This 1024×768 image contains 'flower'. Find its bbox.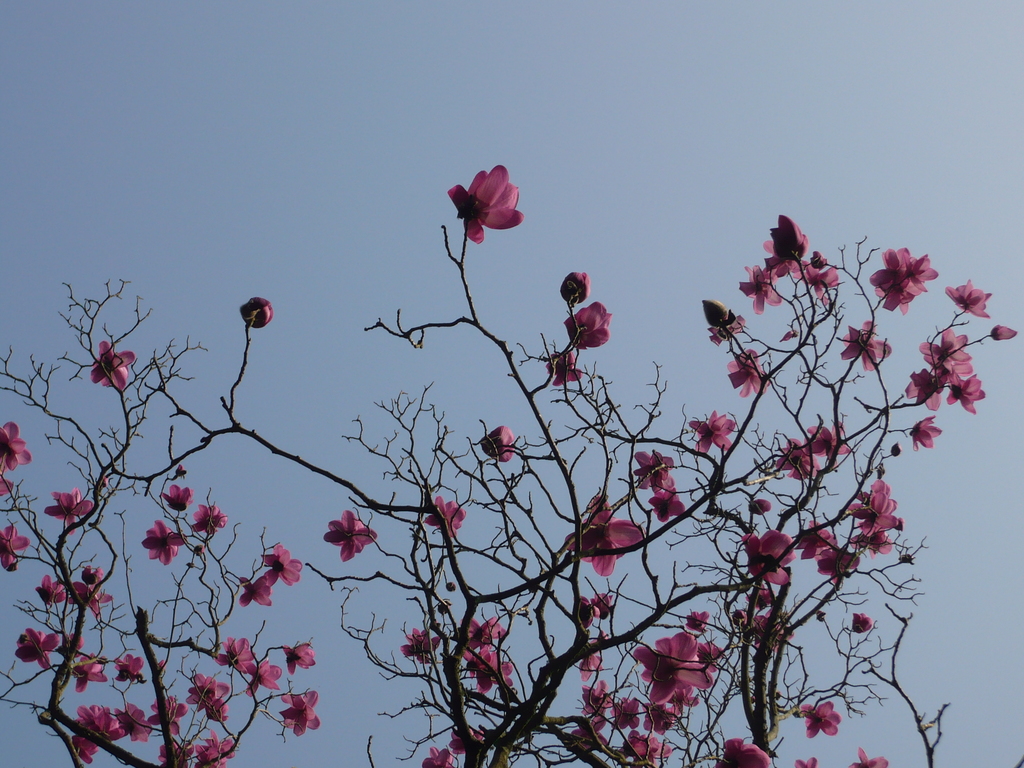
x1=570 y1=712 x2=612 y2=757.
